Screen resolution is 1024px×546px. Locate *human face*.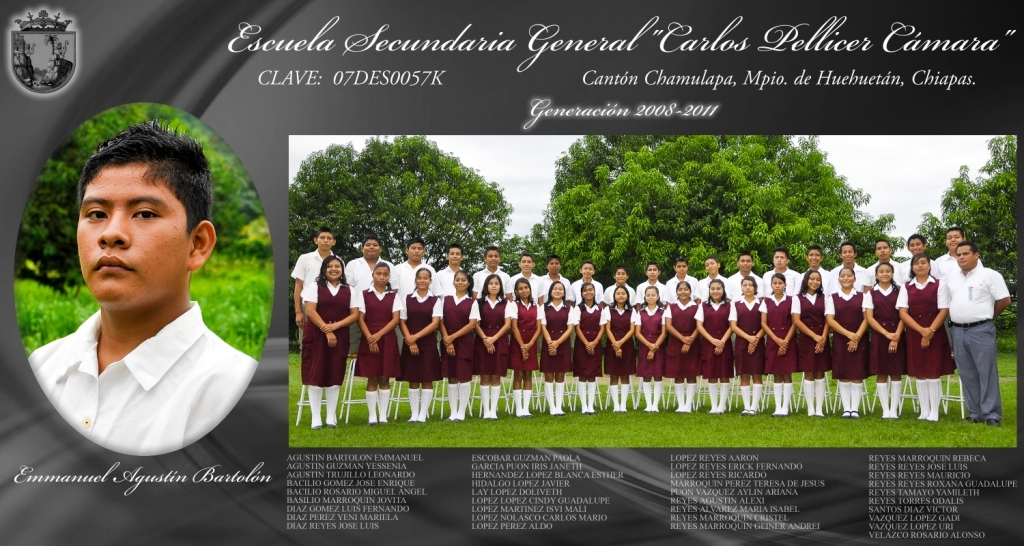
839:269:854:287.
